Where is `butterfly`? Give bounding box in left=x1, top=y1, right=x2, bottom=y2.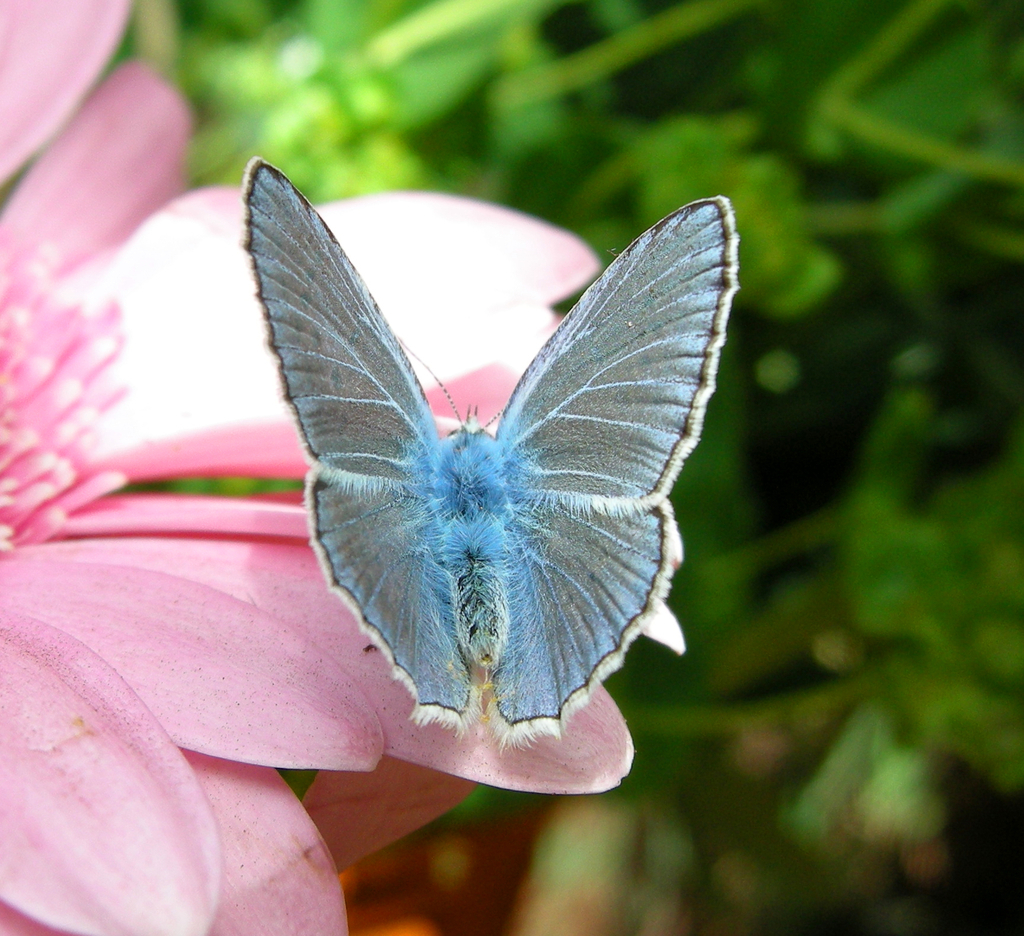
left=241, top=160, right=740, bottom=737.
